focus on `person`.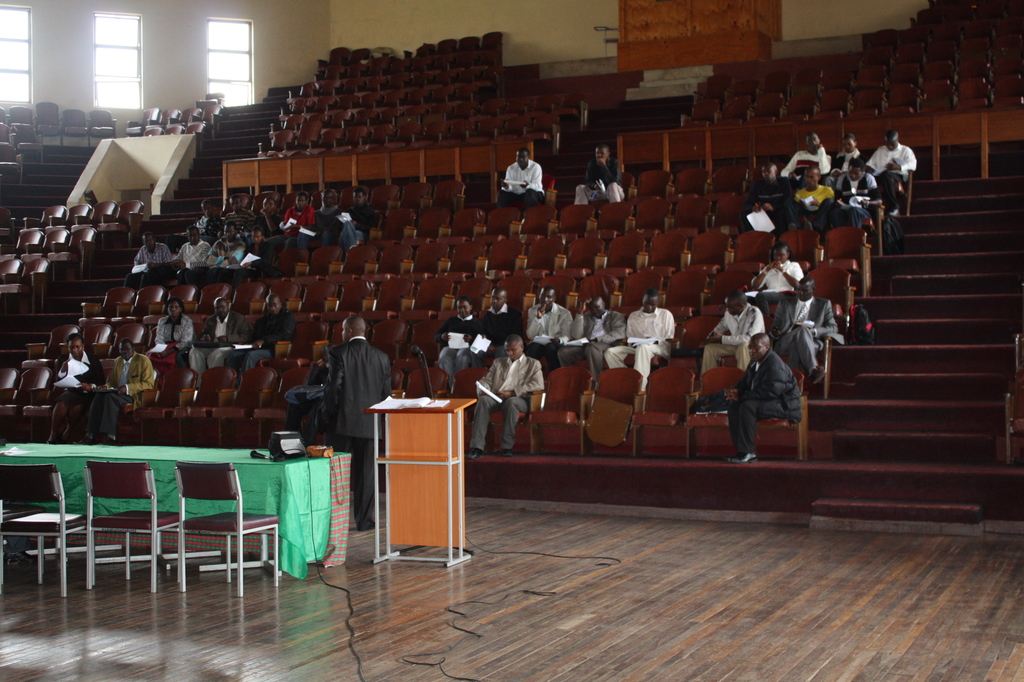
Focused at <box>167,222,215,282</box>.
